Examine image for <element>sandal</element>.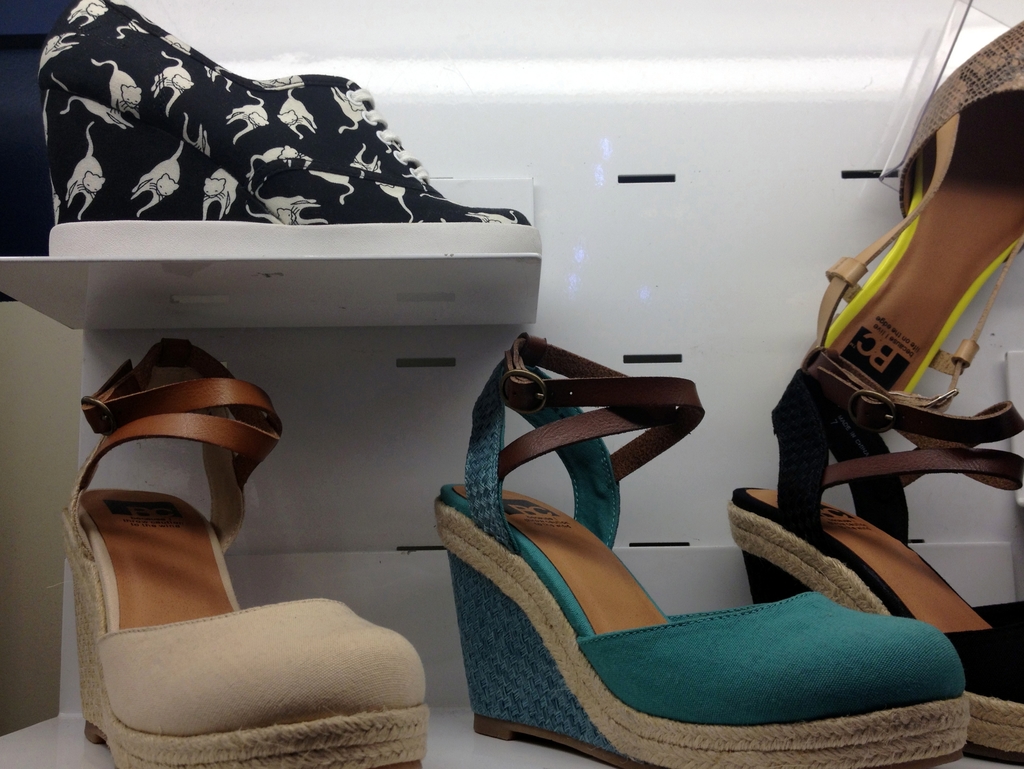
Examination result: region(33, 0, 532, 231).
